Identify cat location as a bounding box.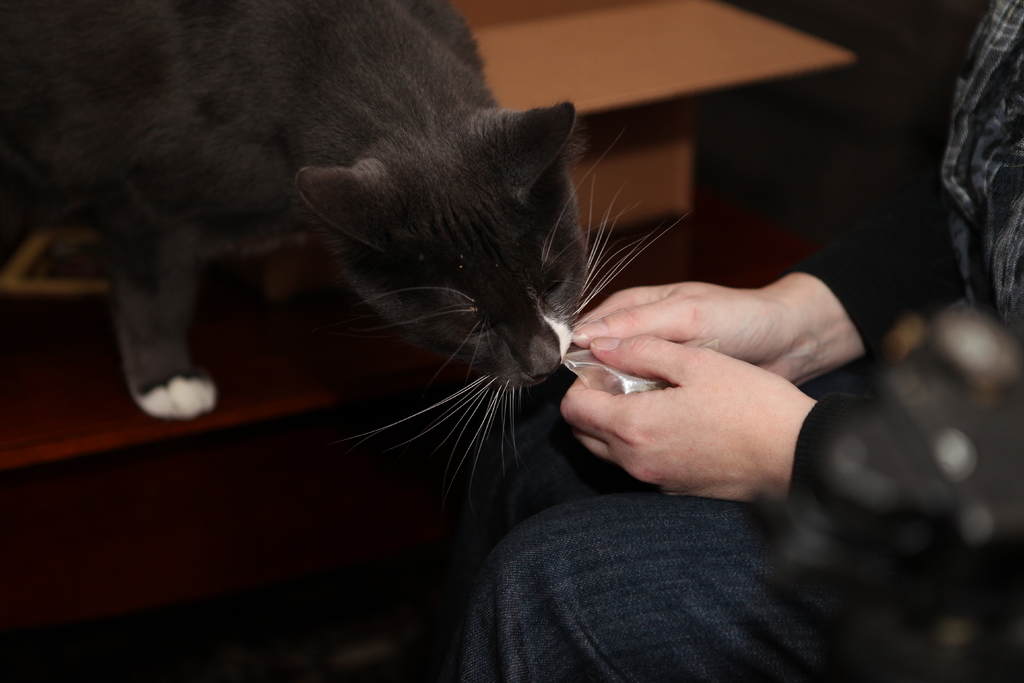
0,0,700,509.
